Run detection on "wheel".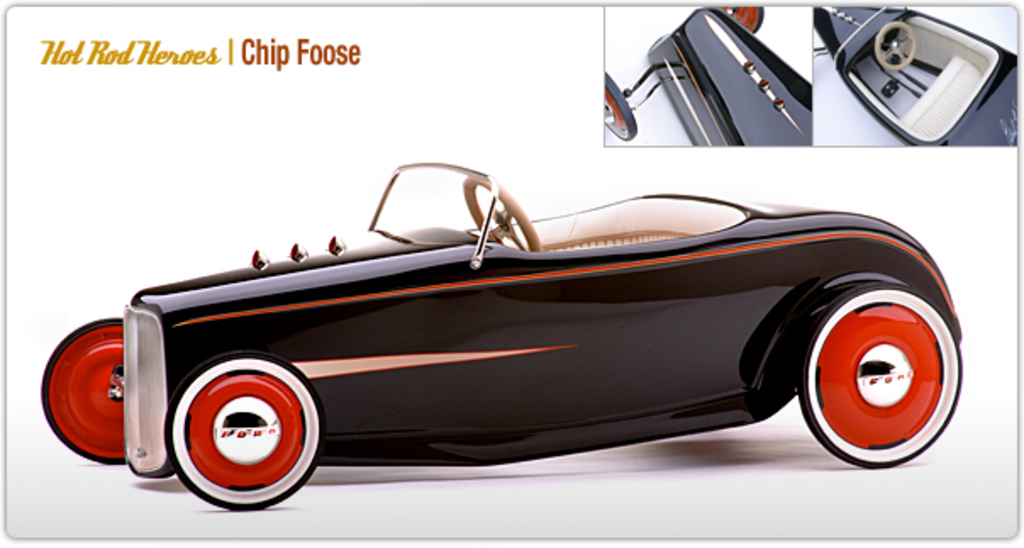
Result: (42, 317, 127, 465).
